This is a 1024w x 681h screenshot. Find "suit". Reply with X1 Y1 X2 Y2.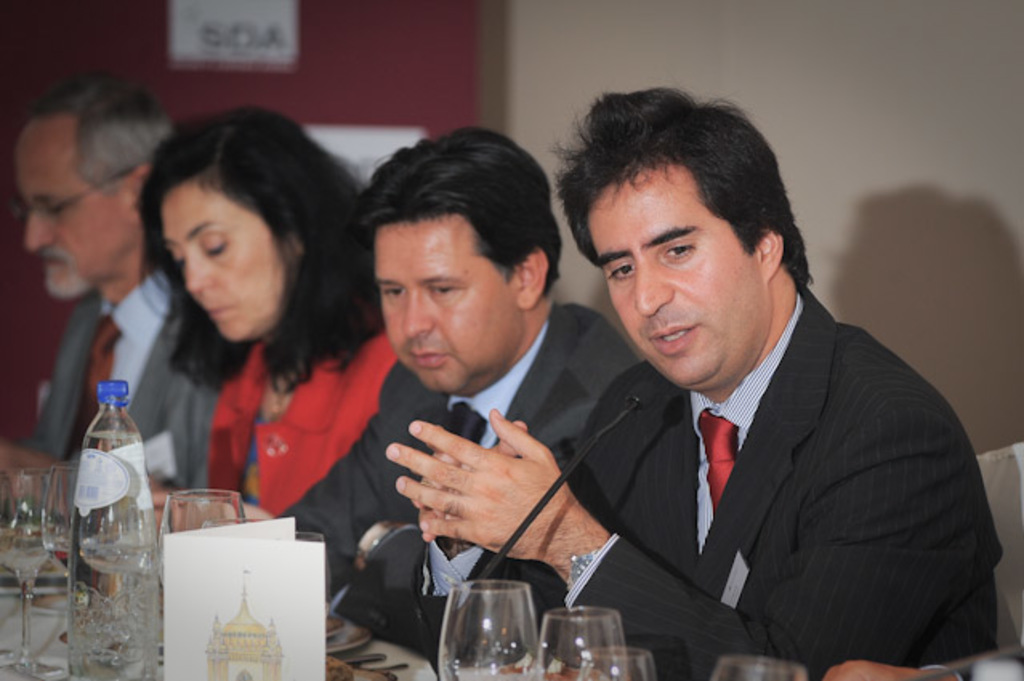
274 296 641 679.
